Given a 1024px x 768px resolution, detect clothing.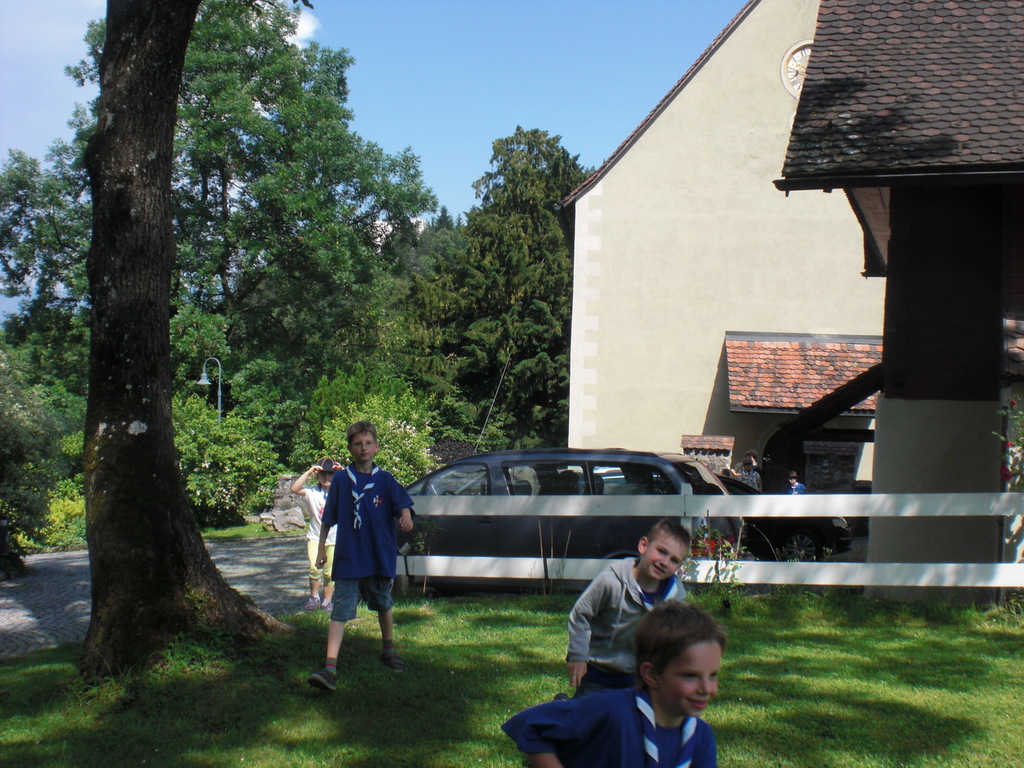
(300,481,339,577).
